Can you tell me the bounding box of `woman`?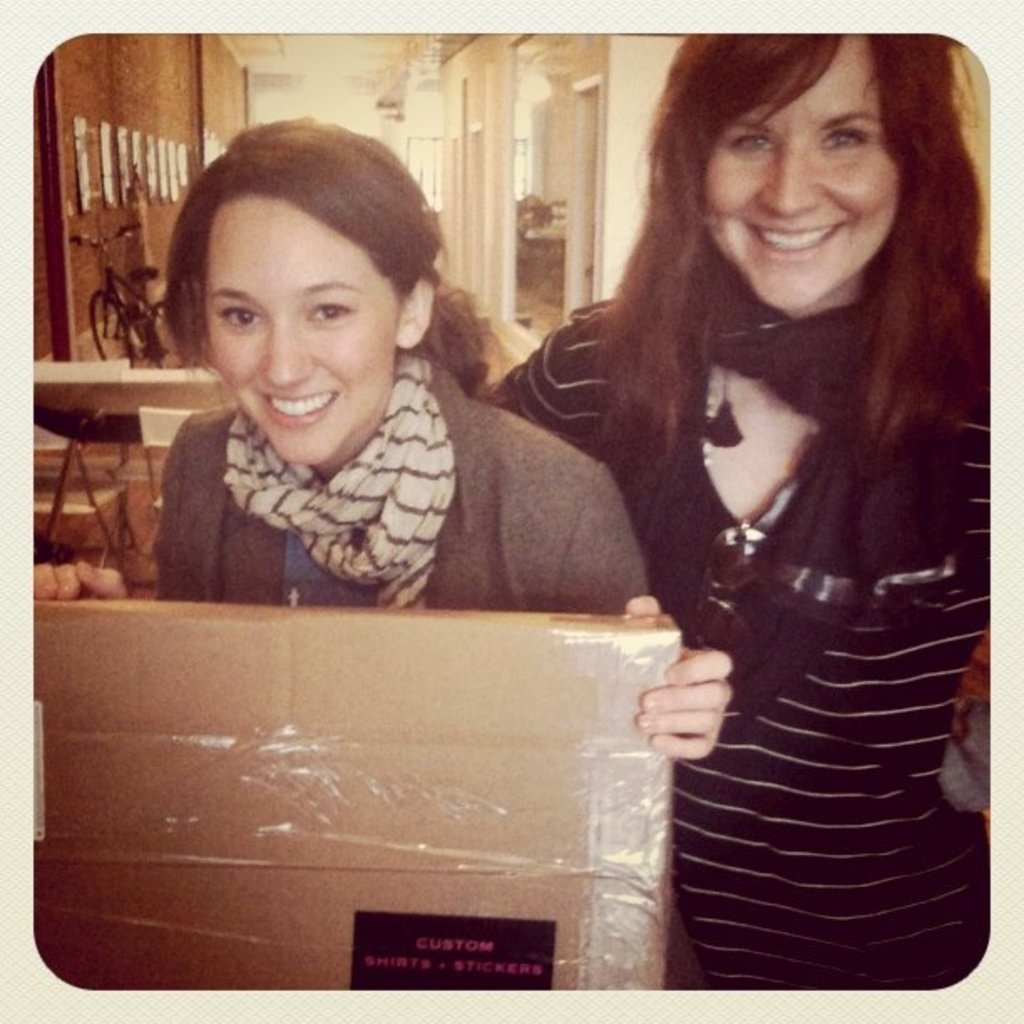
left=581, top=32, right=1022, bottom=1023.
